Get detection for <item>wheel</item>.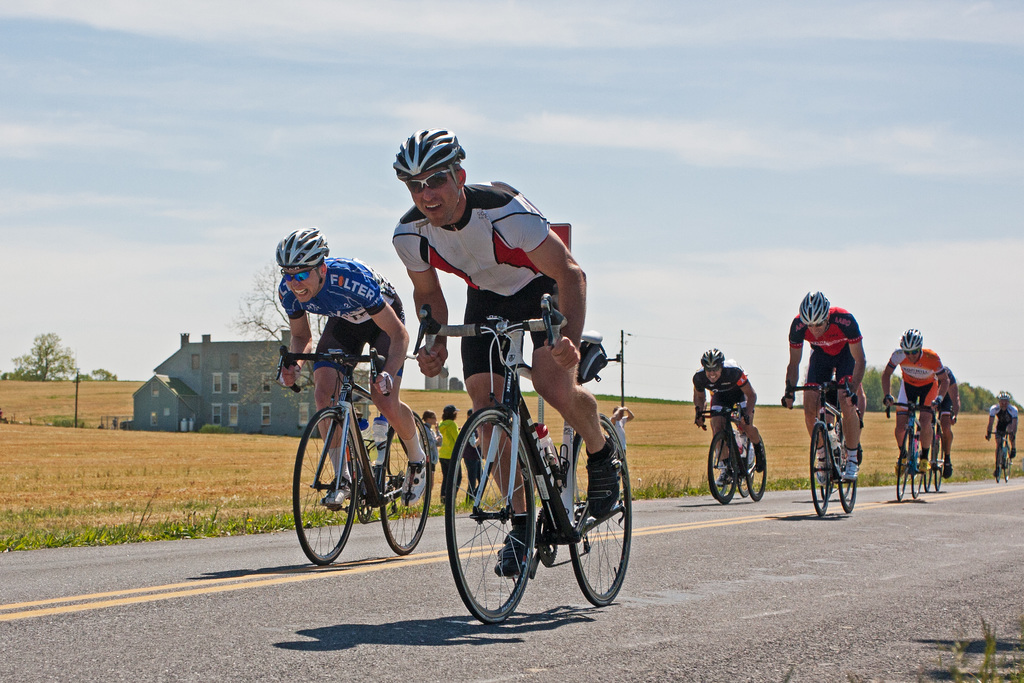
Detection: rect(745, 437, 767, 503).
